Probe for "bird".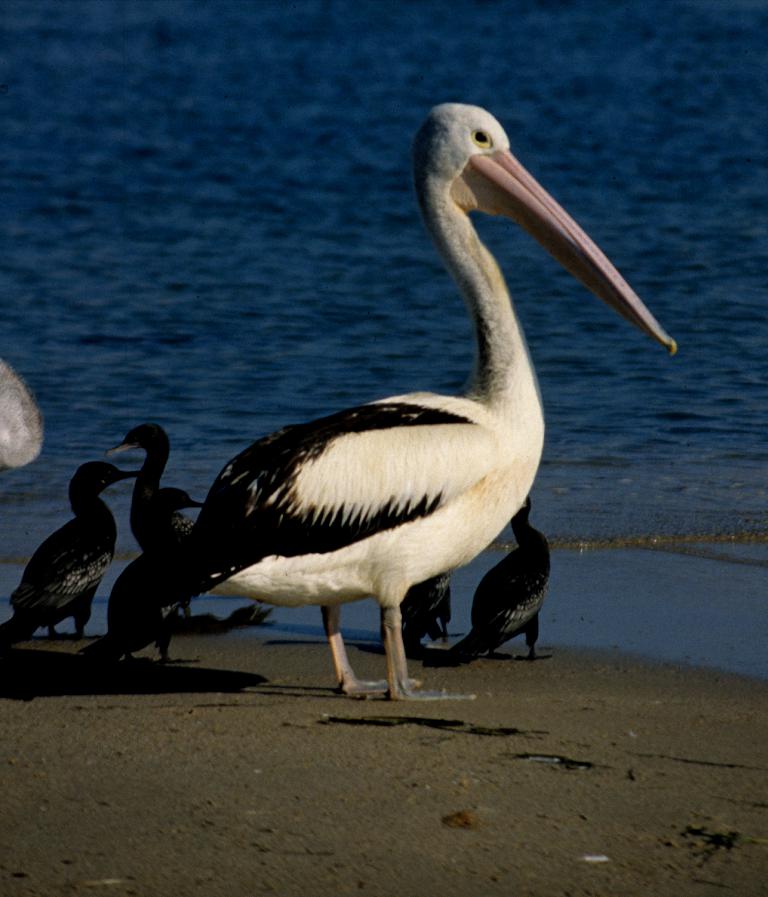
Probe result: bbox=(372, 571, 468, 662).
